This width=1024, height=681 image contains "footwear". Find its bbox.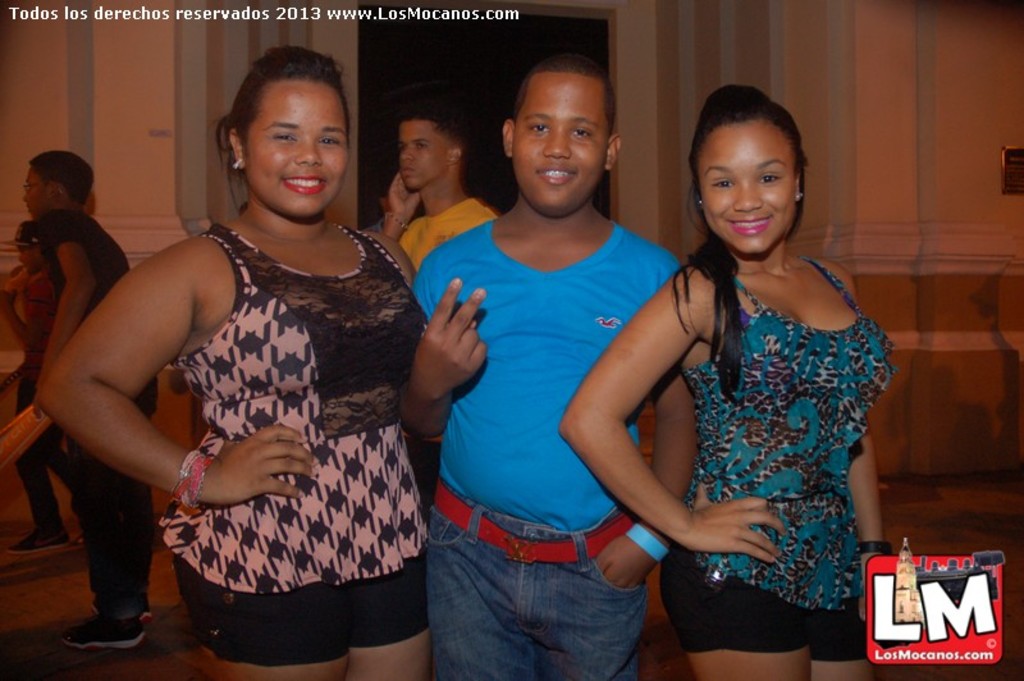
x1=59 y1=620 x2=145 y2=650.
